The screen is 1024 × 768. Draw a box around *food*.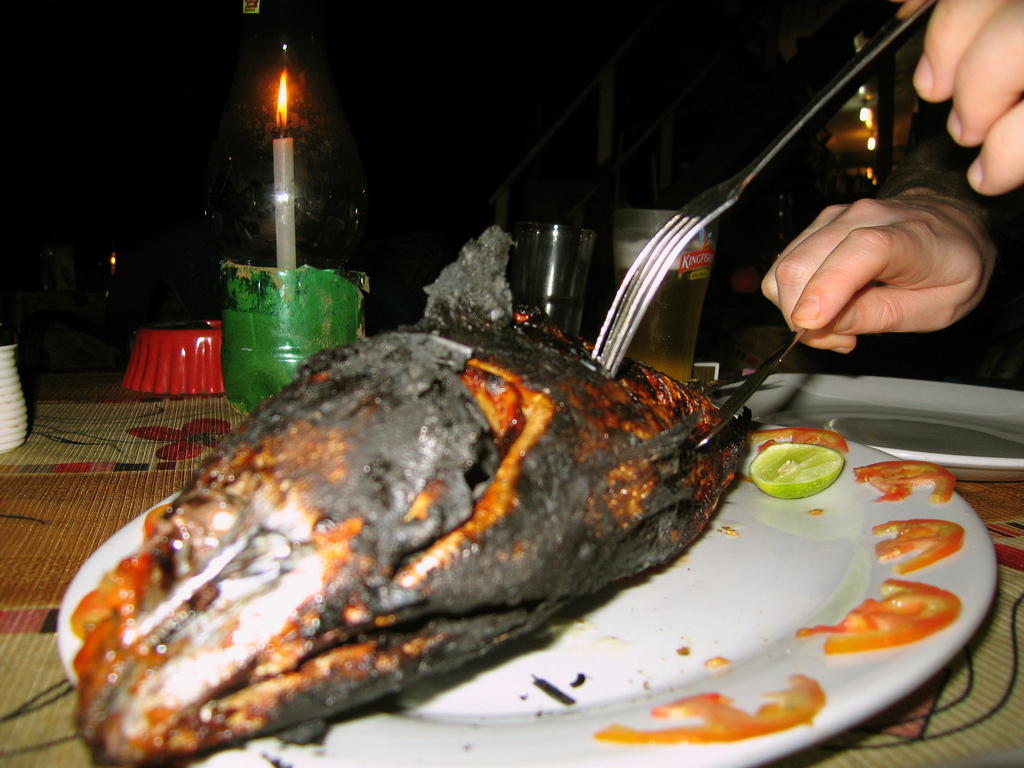
bbox=(154, 305, 862, 716).
